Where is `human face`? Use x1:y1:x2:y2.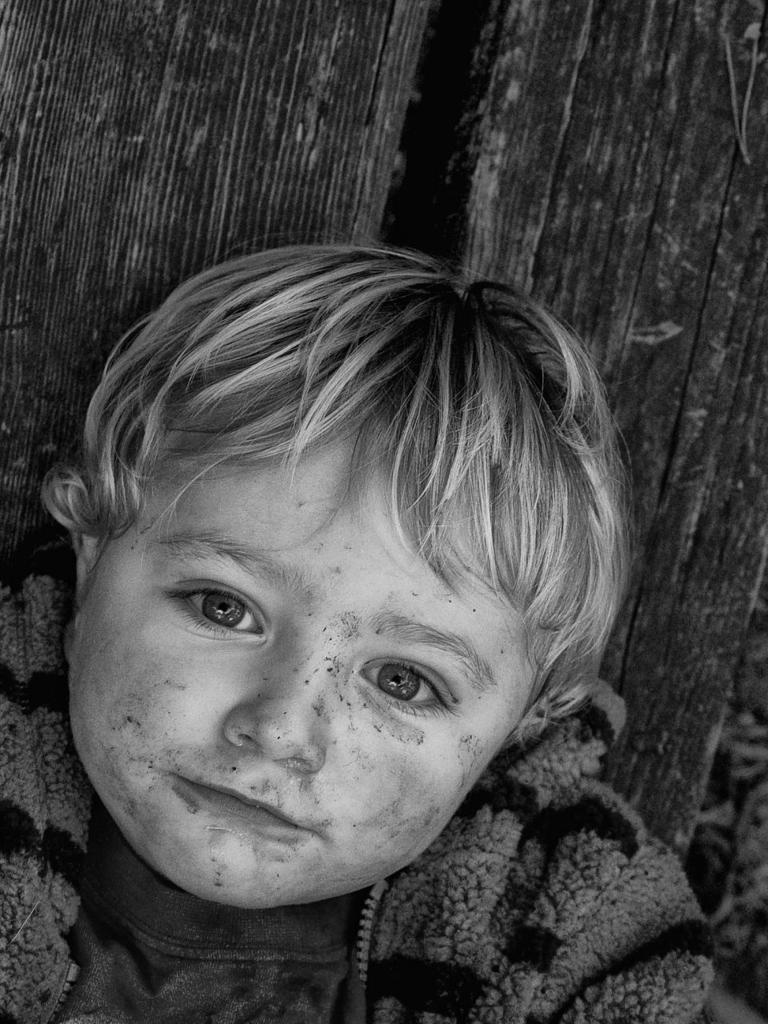
70:431:546:906.
